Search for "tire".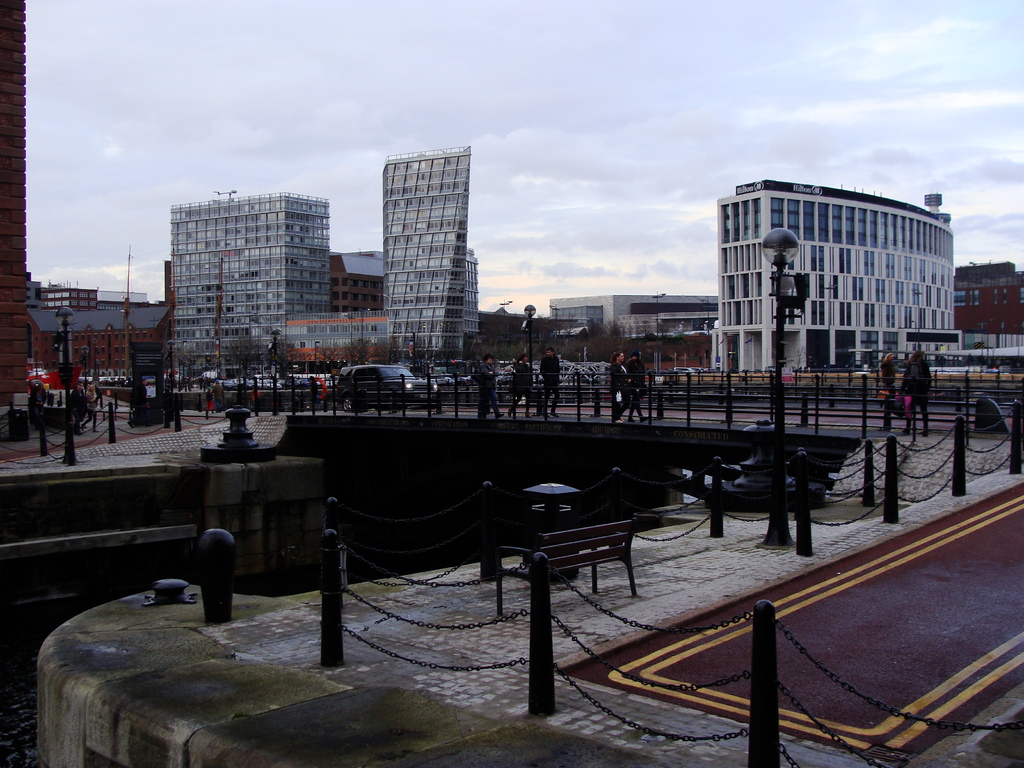
Found at {"x1": 342, "y1": 398, "x2": 355, "y2": 413}.
